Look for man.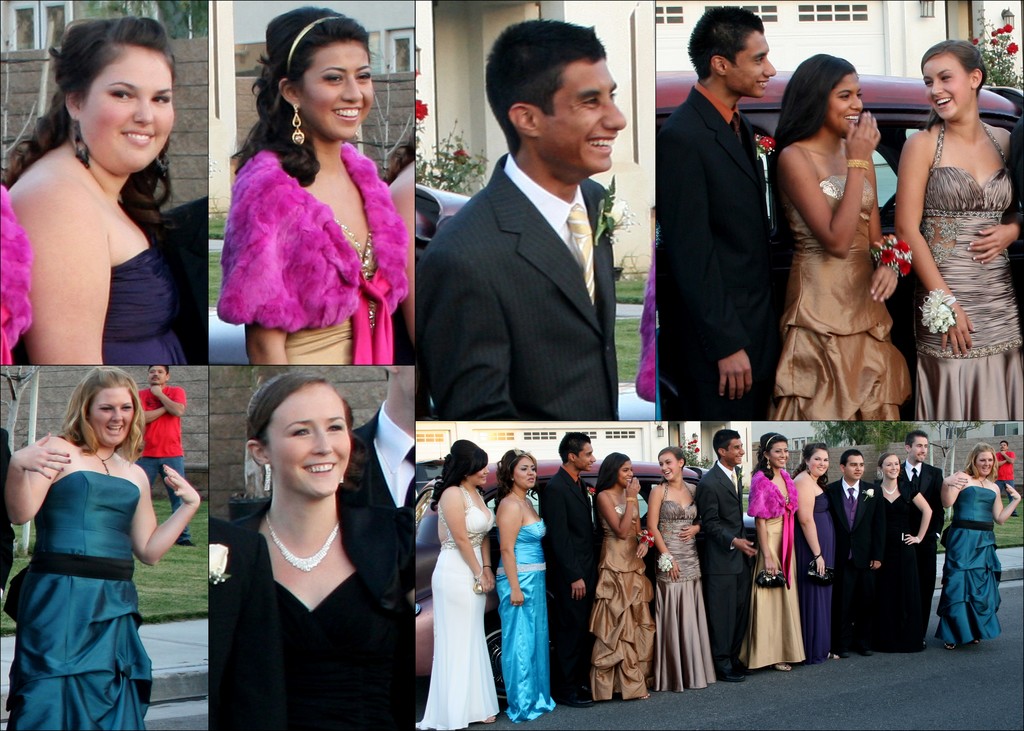
Found: BBox(133, 366, 197, 548).
